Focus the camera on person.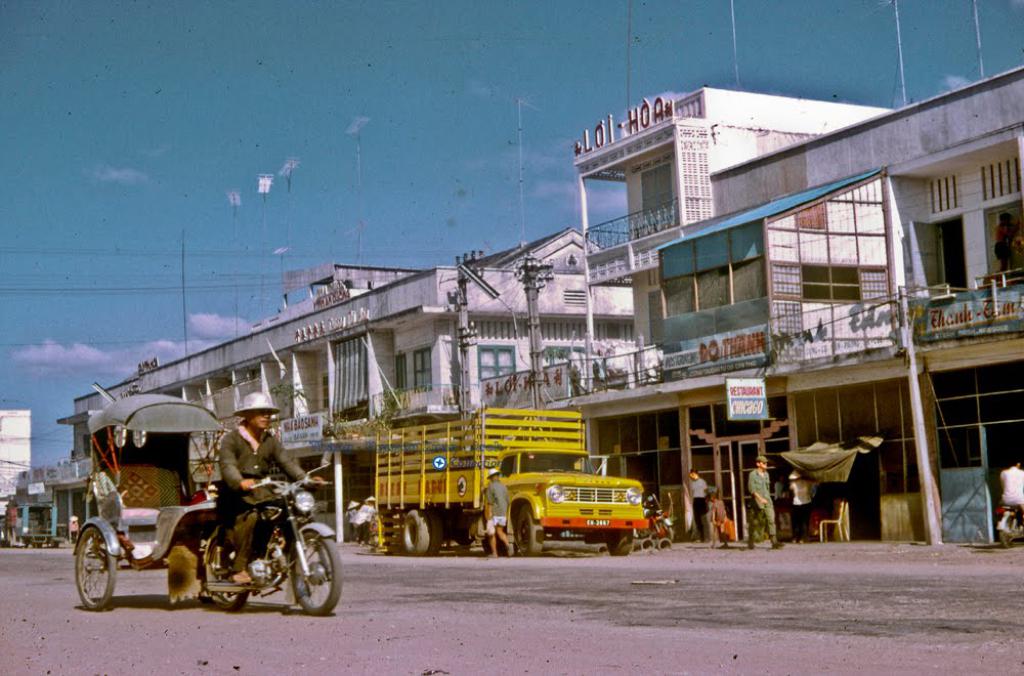
Focus region: rect(1000, 460, 1023, 515).
